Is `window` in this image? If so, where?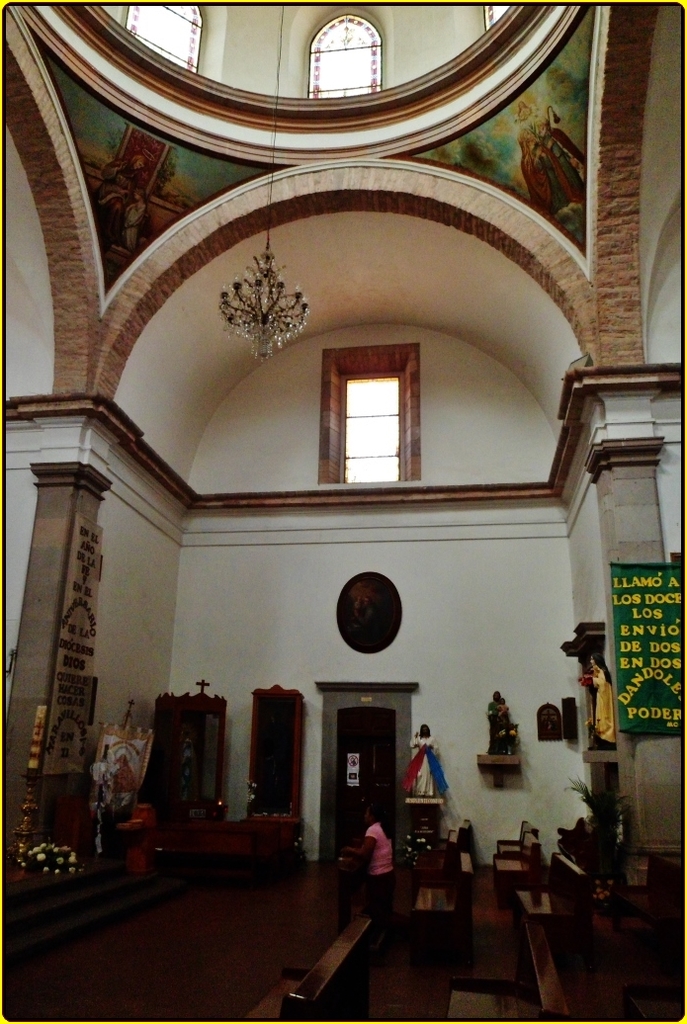
Yes, at (128,0,197,74).
